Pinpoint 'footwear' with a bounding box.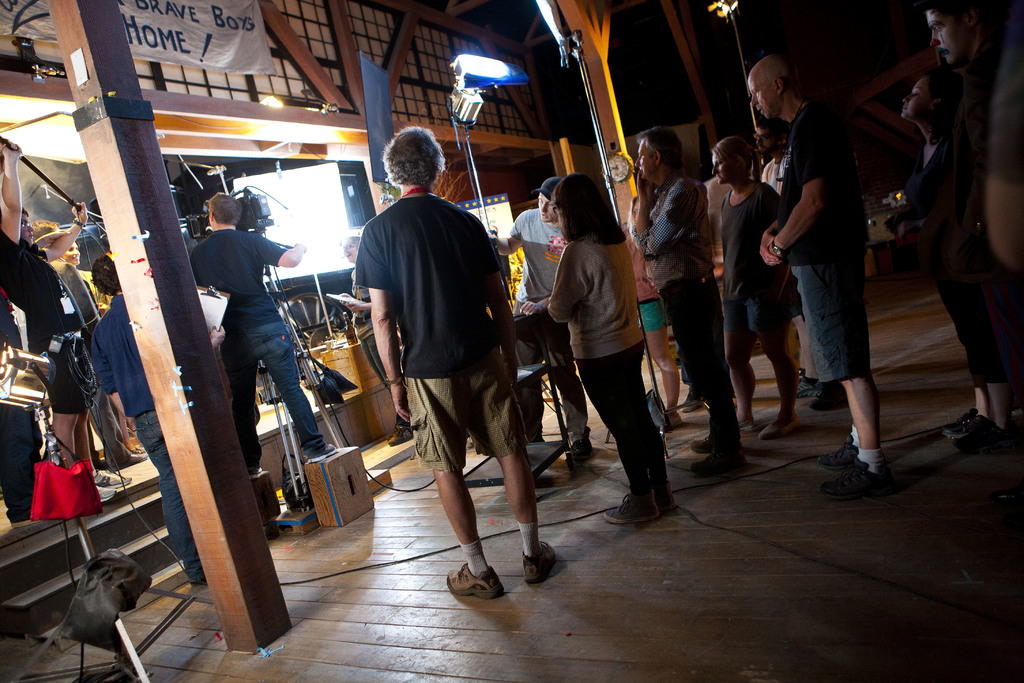
(x1=689, y1=454, x2=747, y2=471).
